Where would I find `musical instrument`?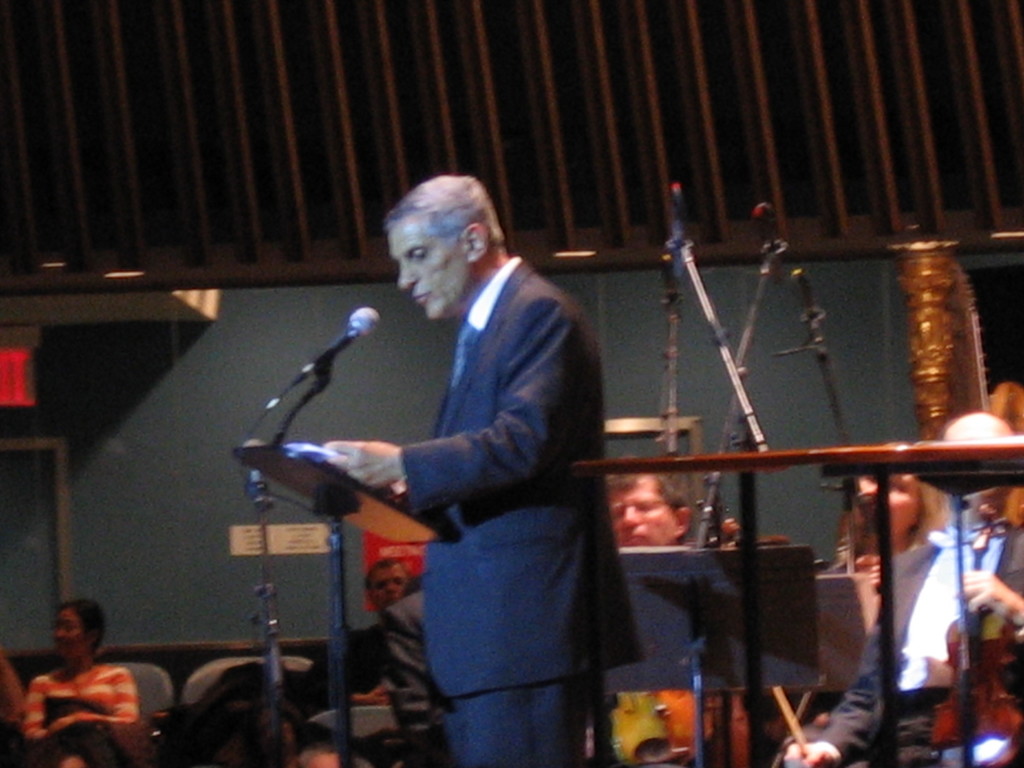
At box(932, 529, 1023, 767).
